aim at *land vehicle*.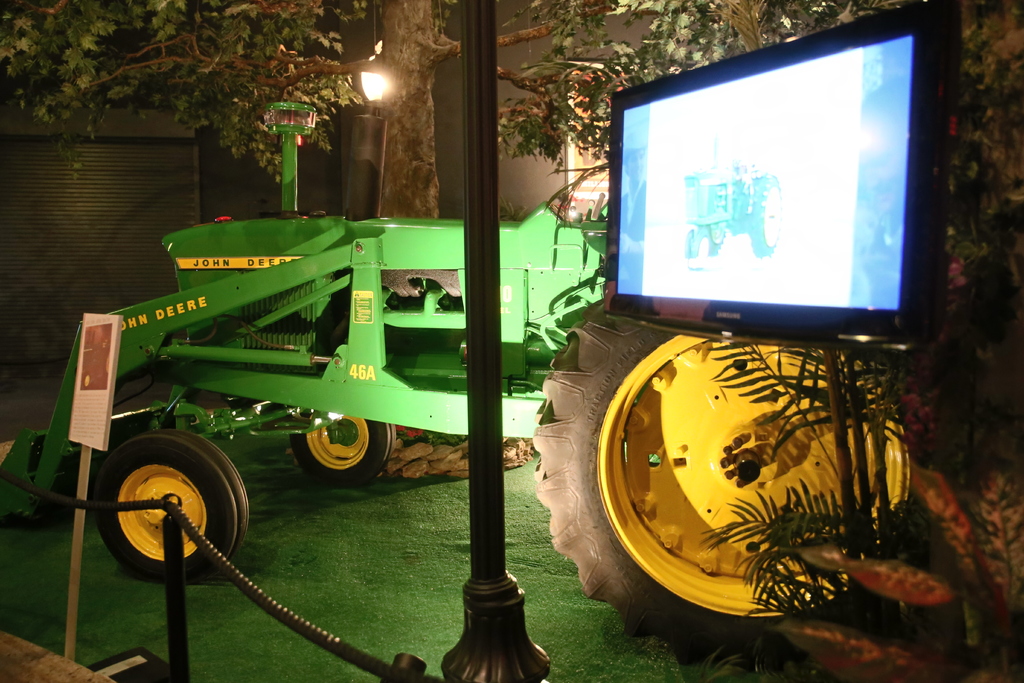
Aimed at [left=3, top=103, right=929, bottom=664].
